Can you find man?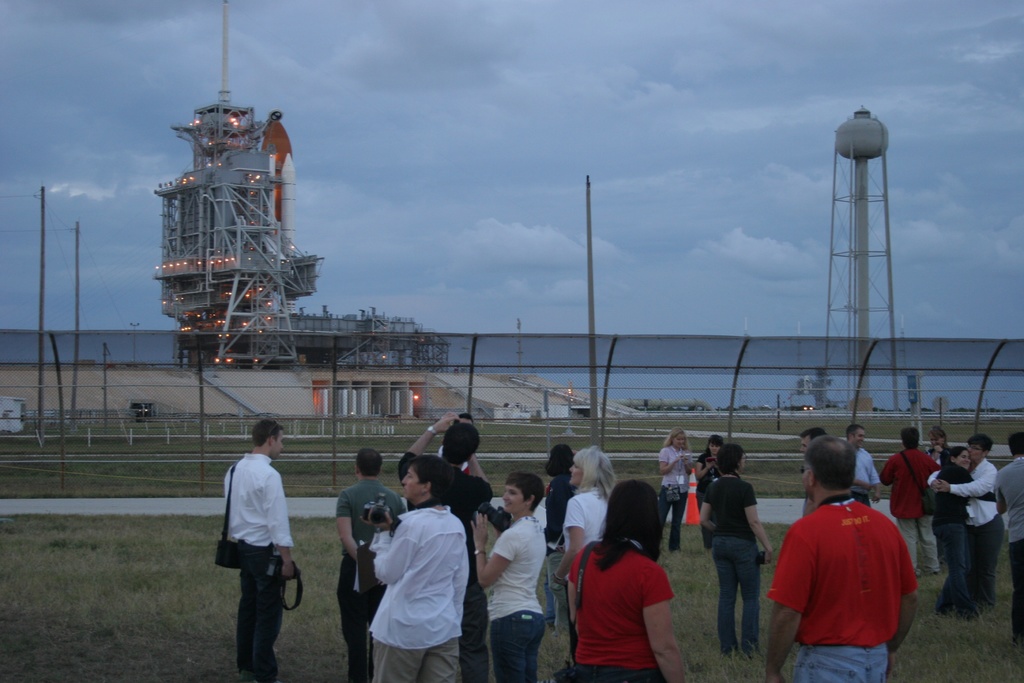
Yes, bounding box: bbox=[765, 432, 913, 682].
